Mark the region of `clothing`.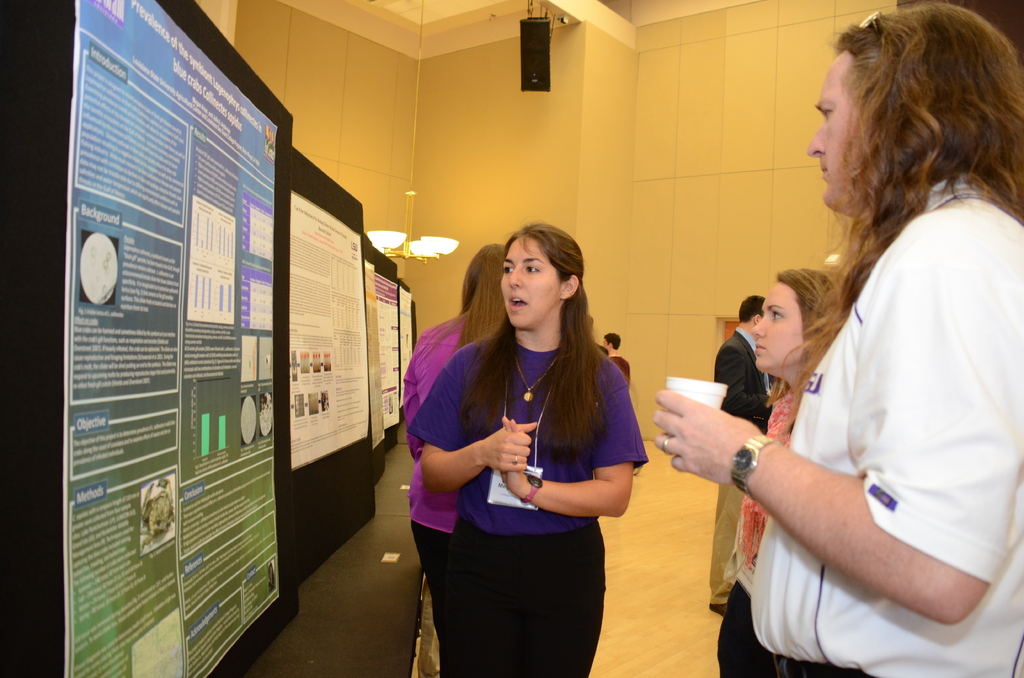
Region: bbox(386, 309, 482, 643).
